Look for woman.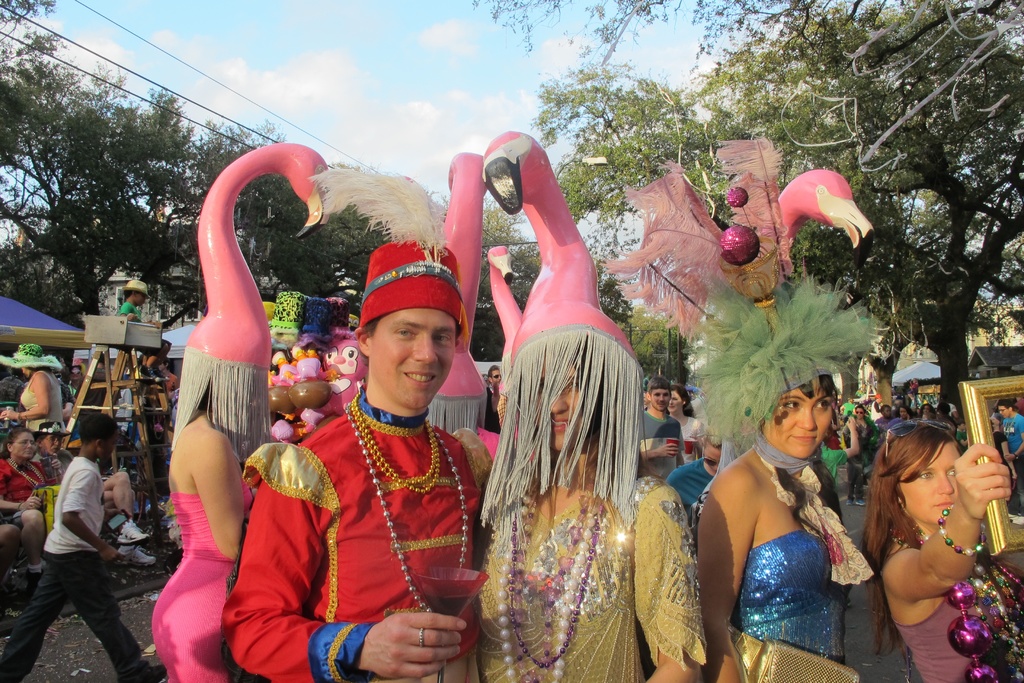
Found: l=669, t=377, r=713, b=466.
